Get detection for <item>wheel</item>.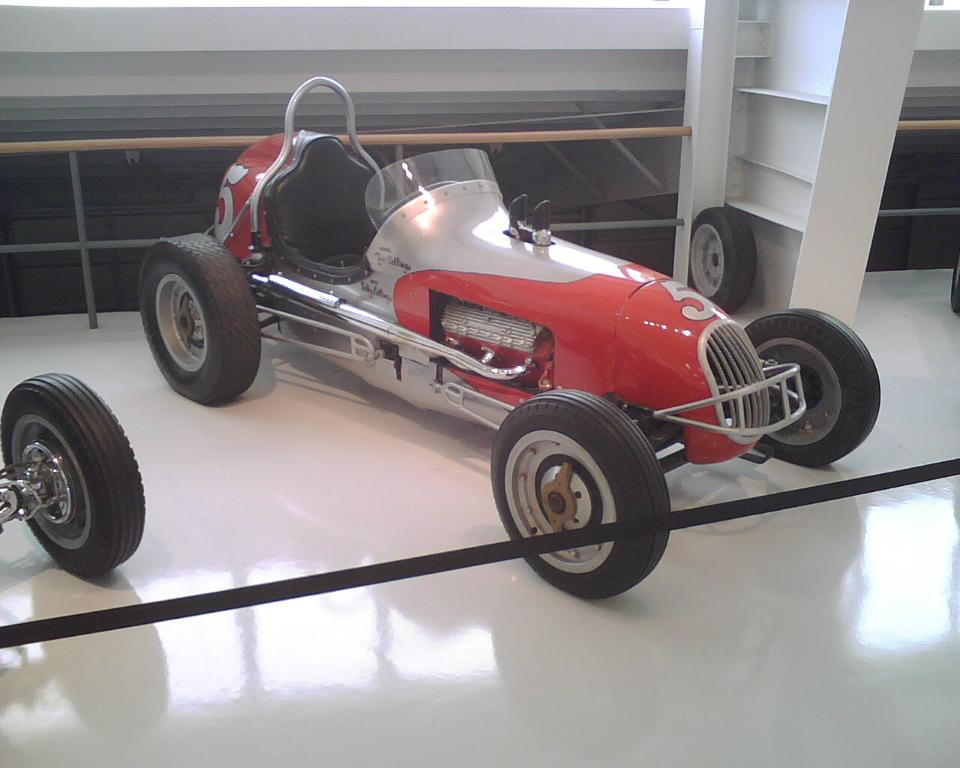
Detection: (742,309,883,466).
